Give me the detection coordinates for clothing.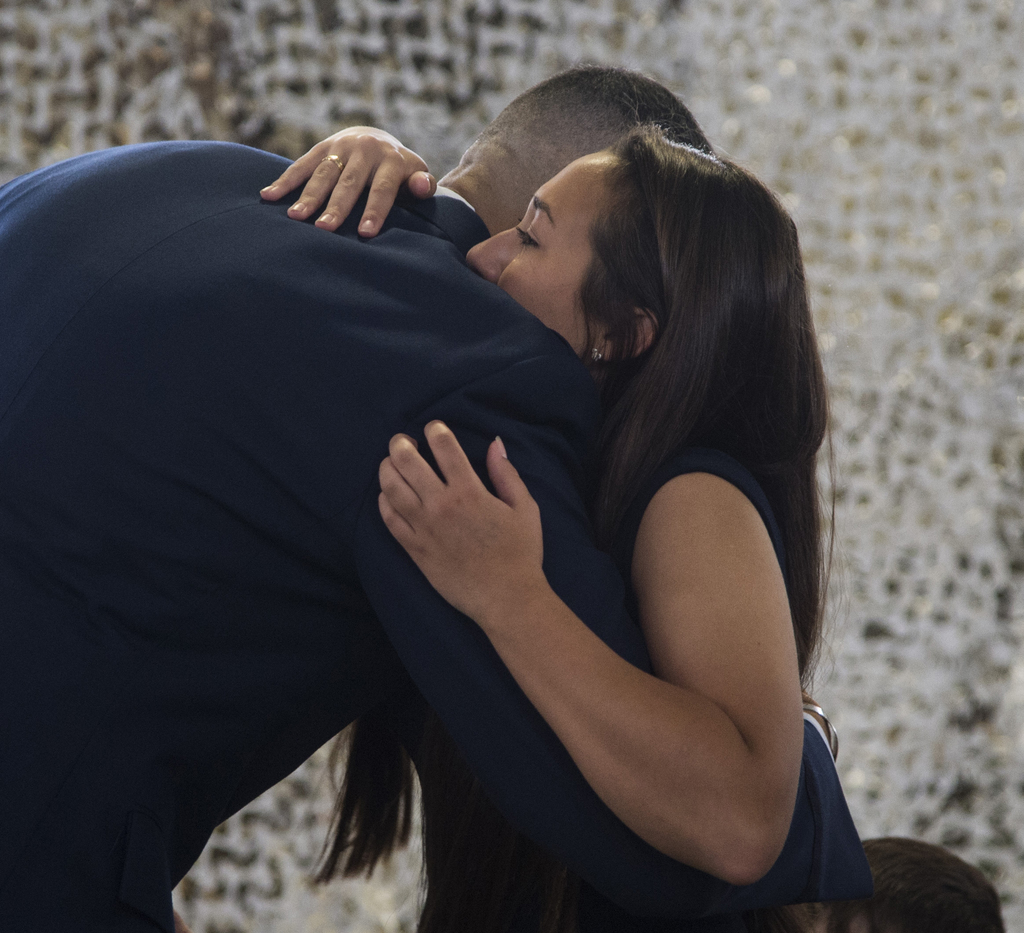
rect(0, 131, 578, 932).
